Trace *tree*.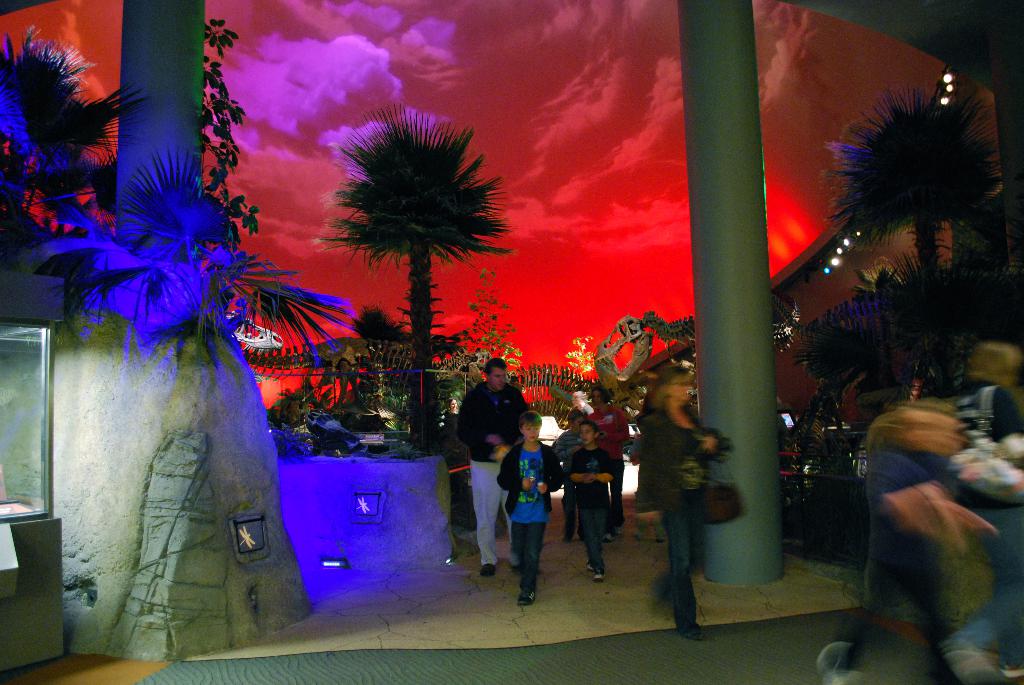
Traced to {"left": 0, "top": 26, "right": 151, "bottom": 190}.
